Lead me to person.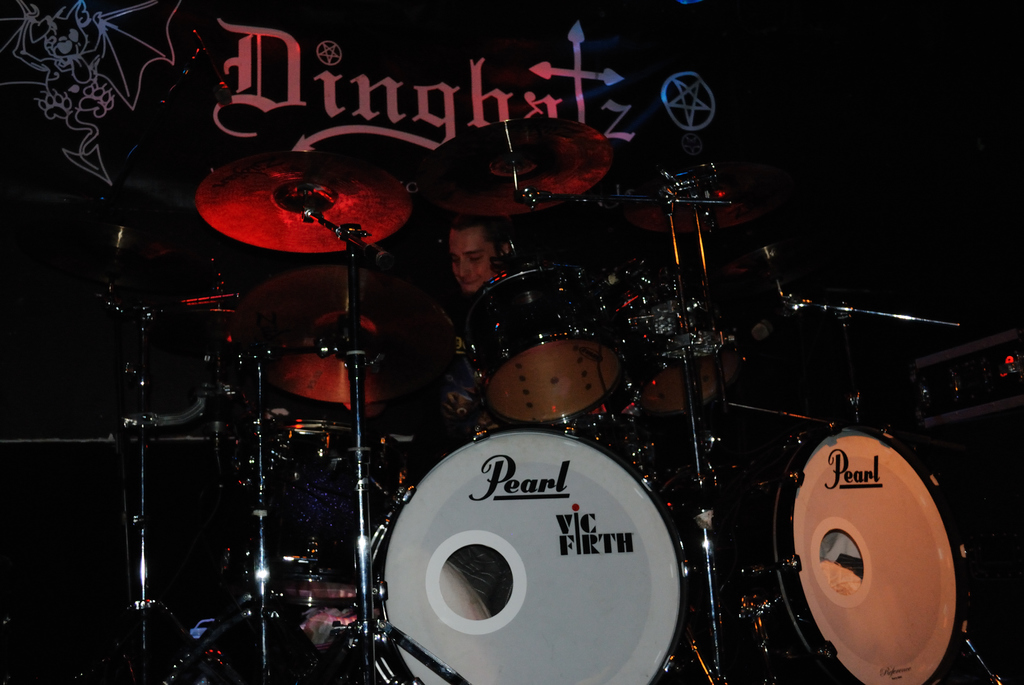
Lead to 447/223/515/298.
